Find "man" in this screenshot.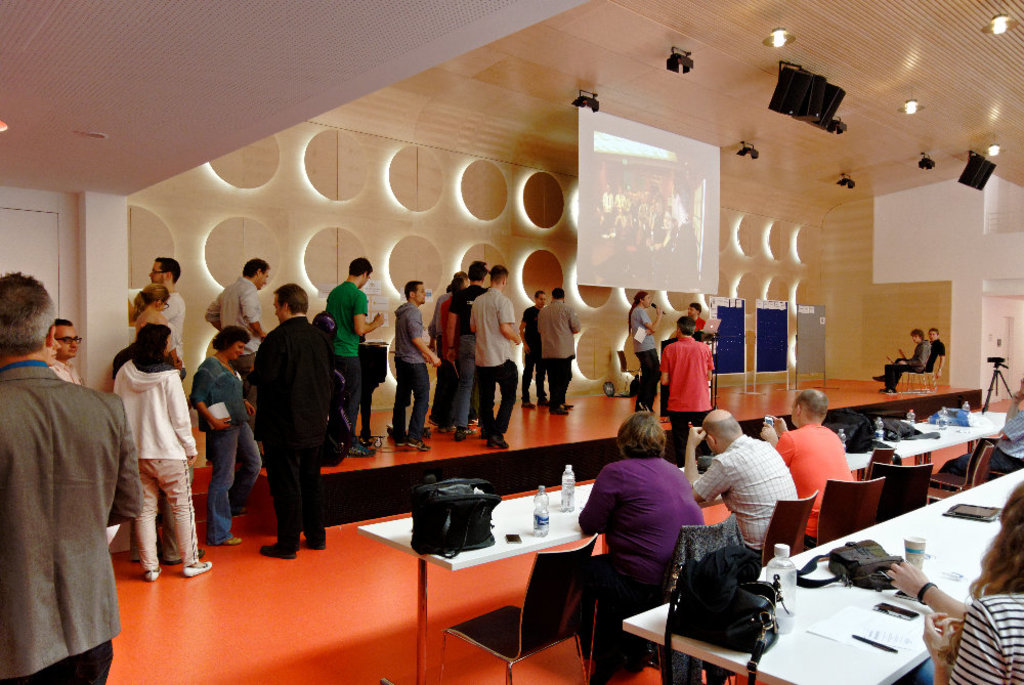
The bounding box for "man" is [left=523, top=284, right=554, bottom=406].
